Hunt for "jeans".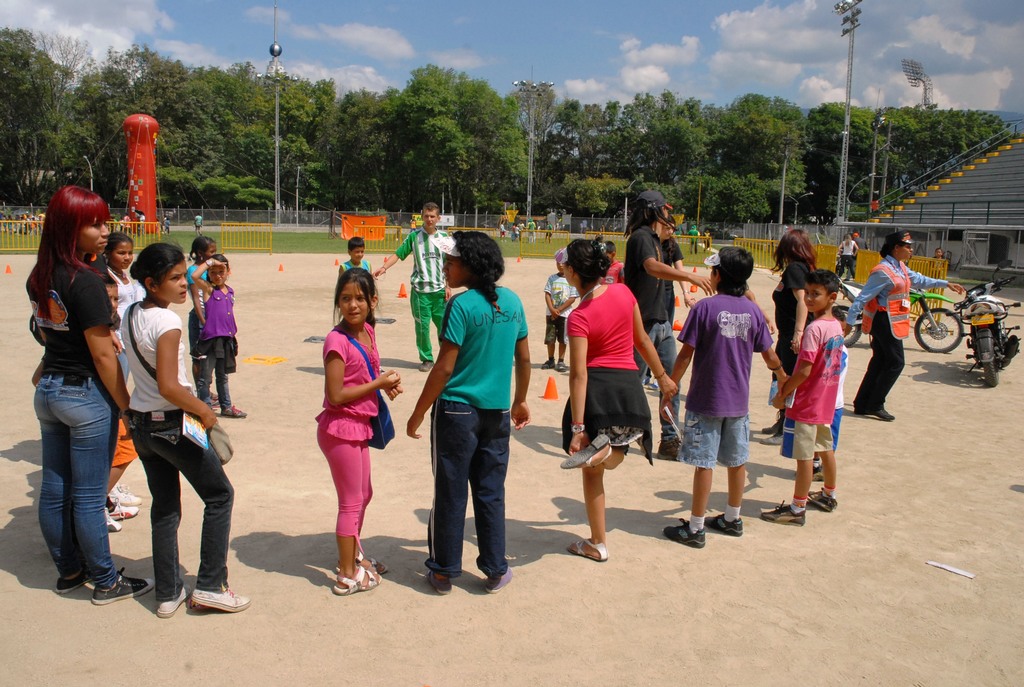
Hunted down at 131, 410, 237, 605.
